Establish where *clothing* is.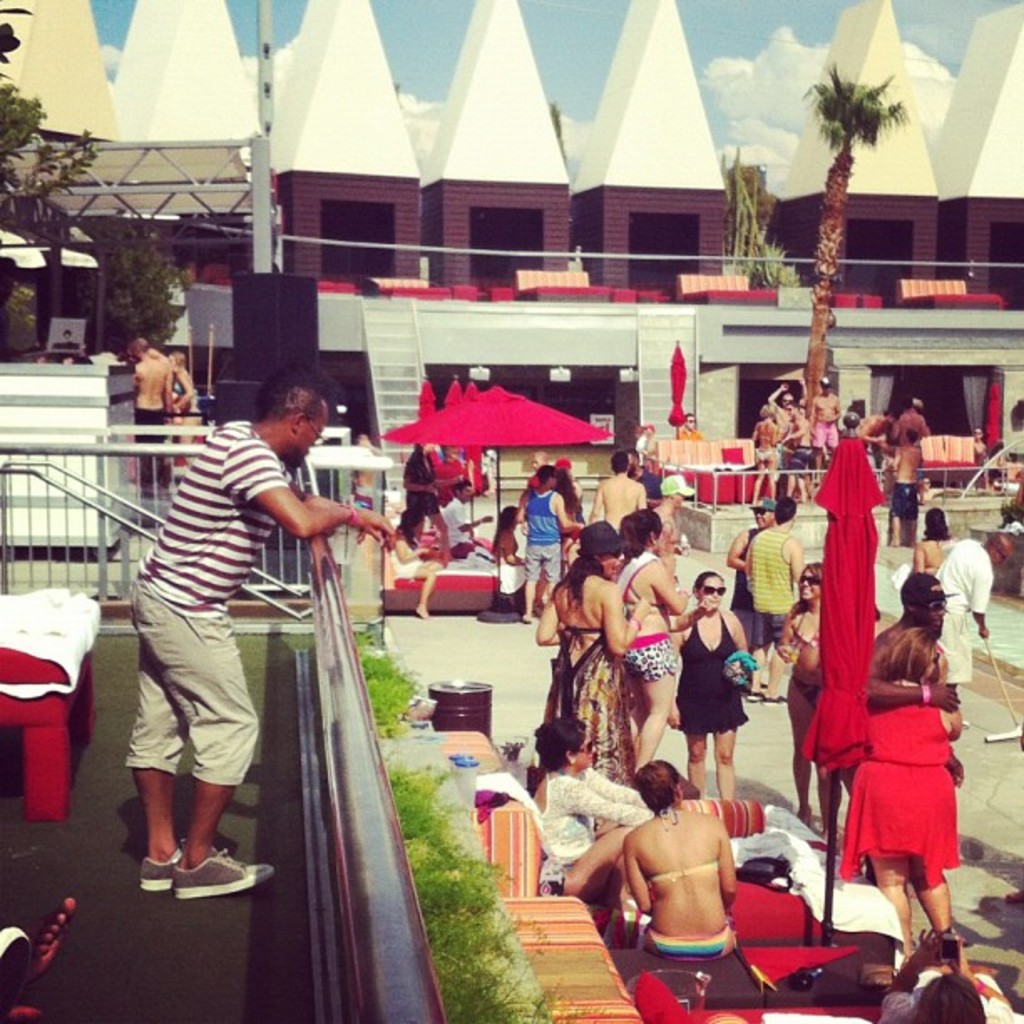
Established at left=534, top=766, right=654, bottom=893.
